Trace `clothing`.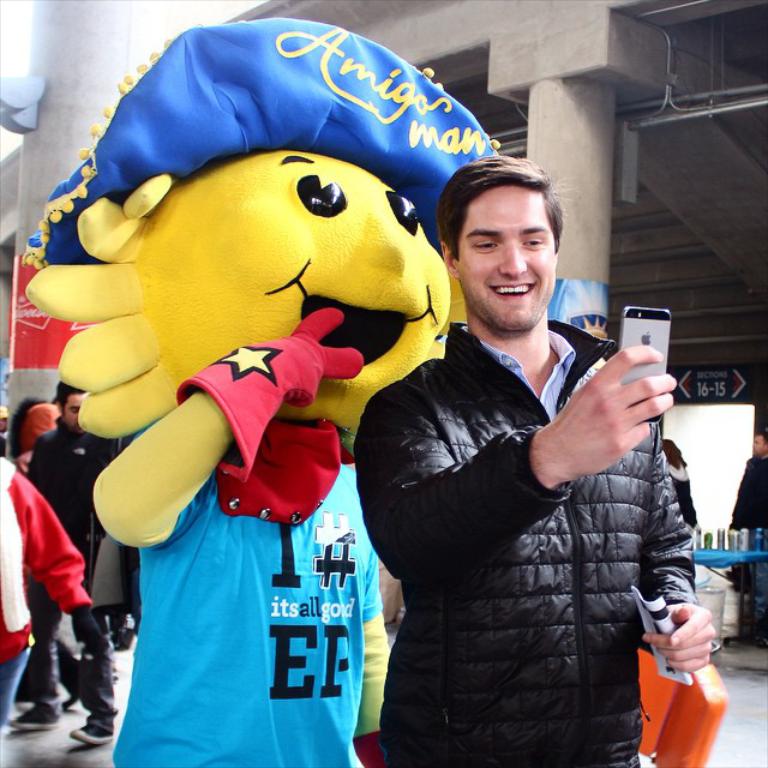
Traced to <bbox>0, 456, 92, 725</bbox>.
